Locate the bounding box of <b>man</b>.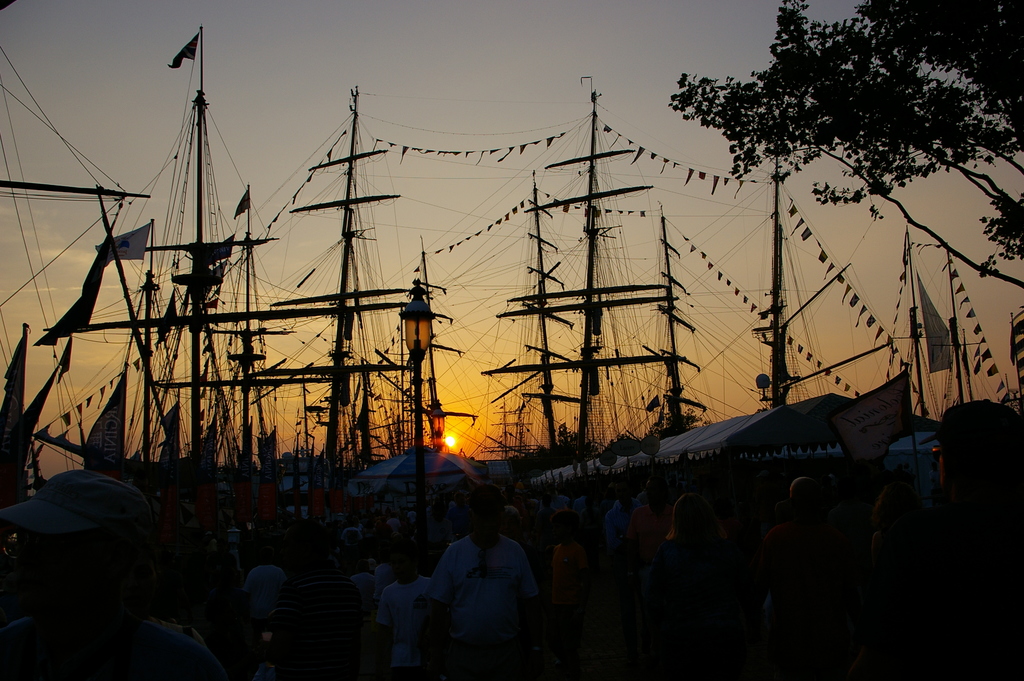
Bounding box: 0, 472, 228, 680.
